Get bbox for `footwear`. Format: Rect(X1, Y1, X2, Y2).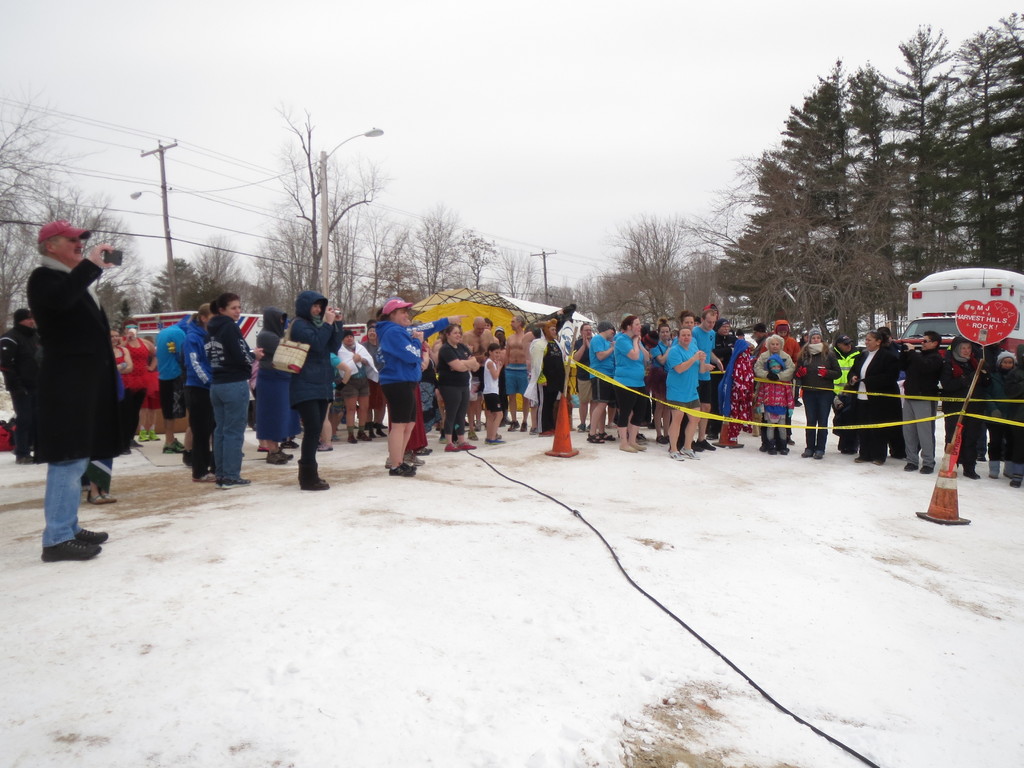
Rect(521, 420, 527, 431).
